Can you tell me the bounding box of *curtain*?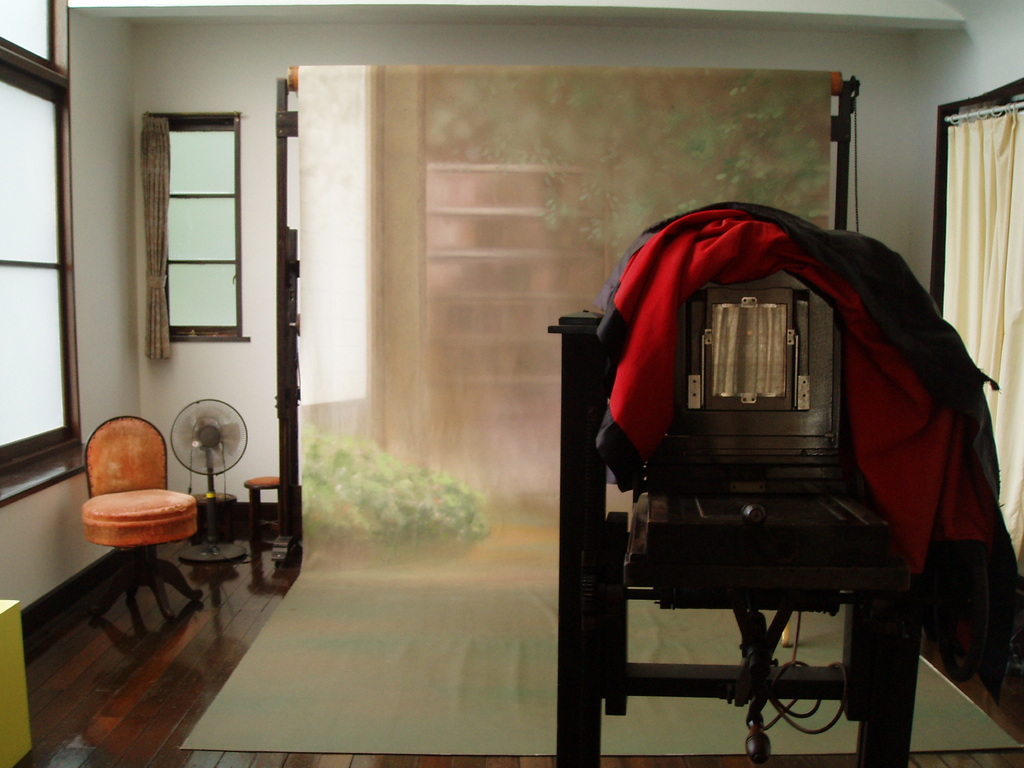
Rect(947, 94, 1023, 535).
